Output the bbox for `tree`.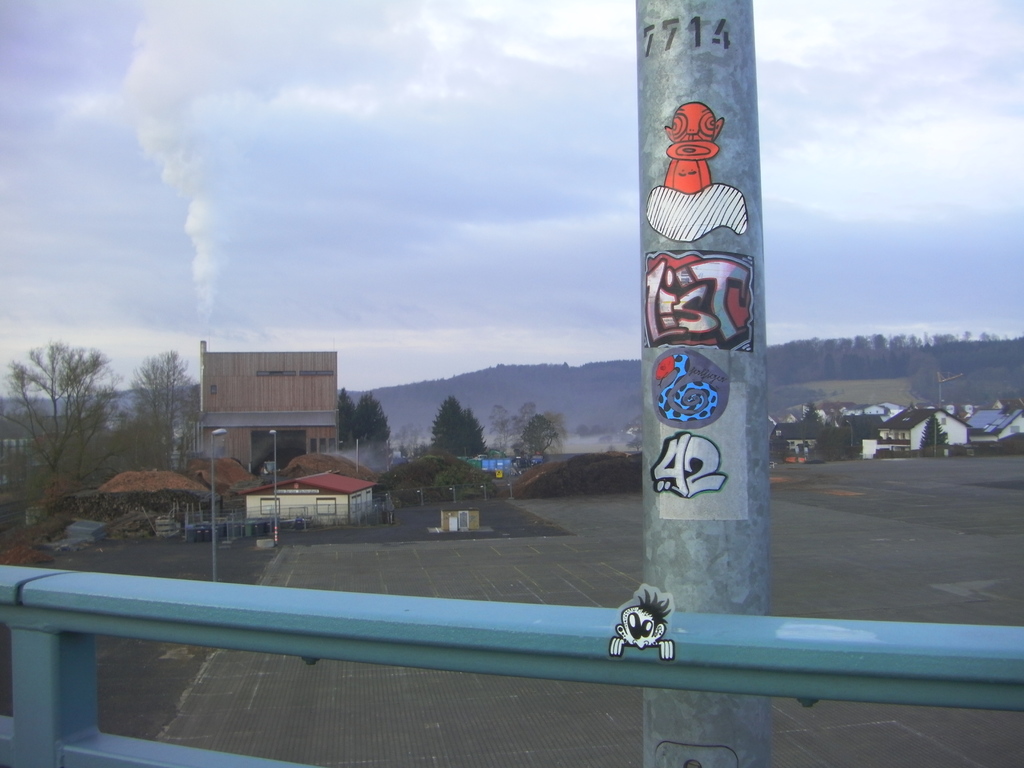
[0, 399, 41, 524].
